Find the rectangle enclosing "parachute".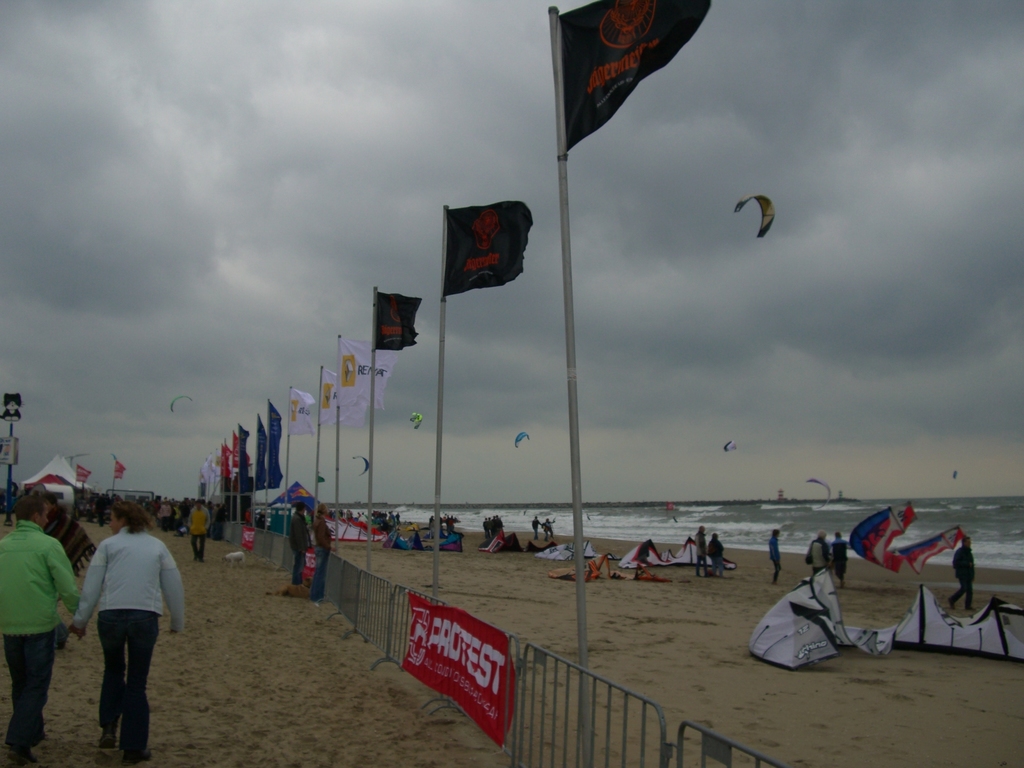
{"left": 348, "top": 453, "right": 374, "bottom": 477}.
